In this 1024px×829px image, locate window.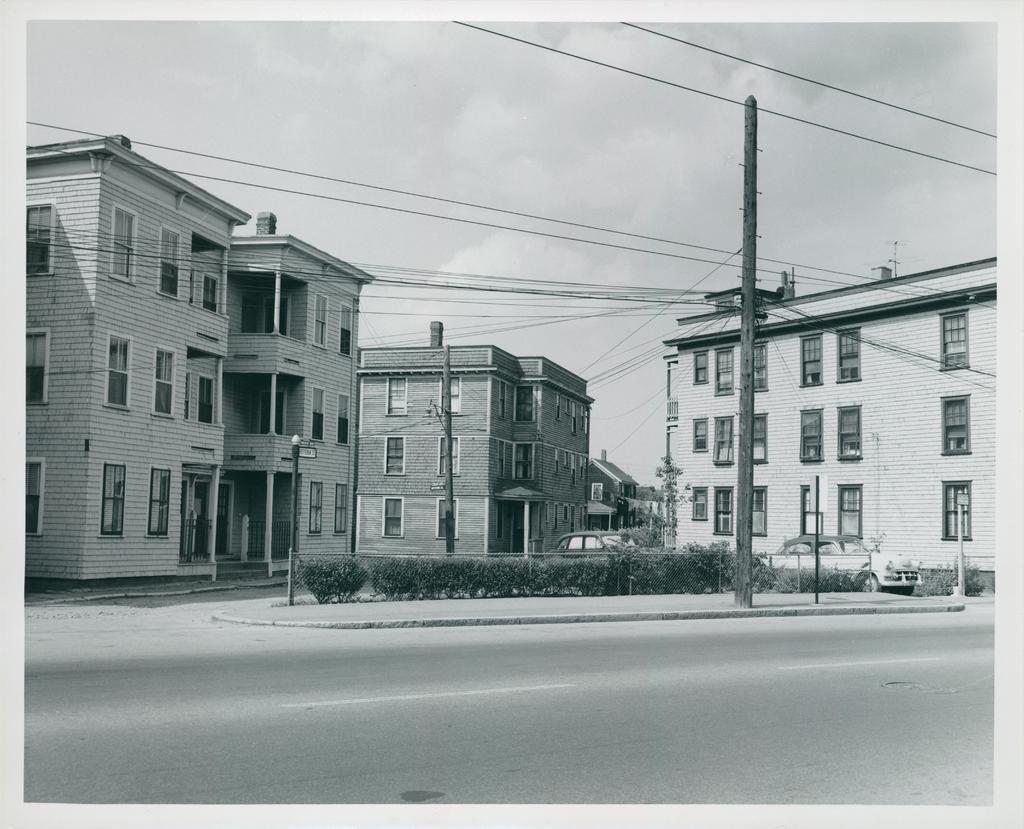
Bounding box: box(383, 437, 406, 478).
